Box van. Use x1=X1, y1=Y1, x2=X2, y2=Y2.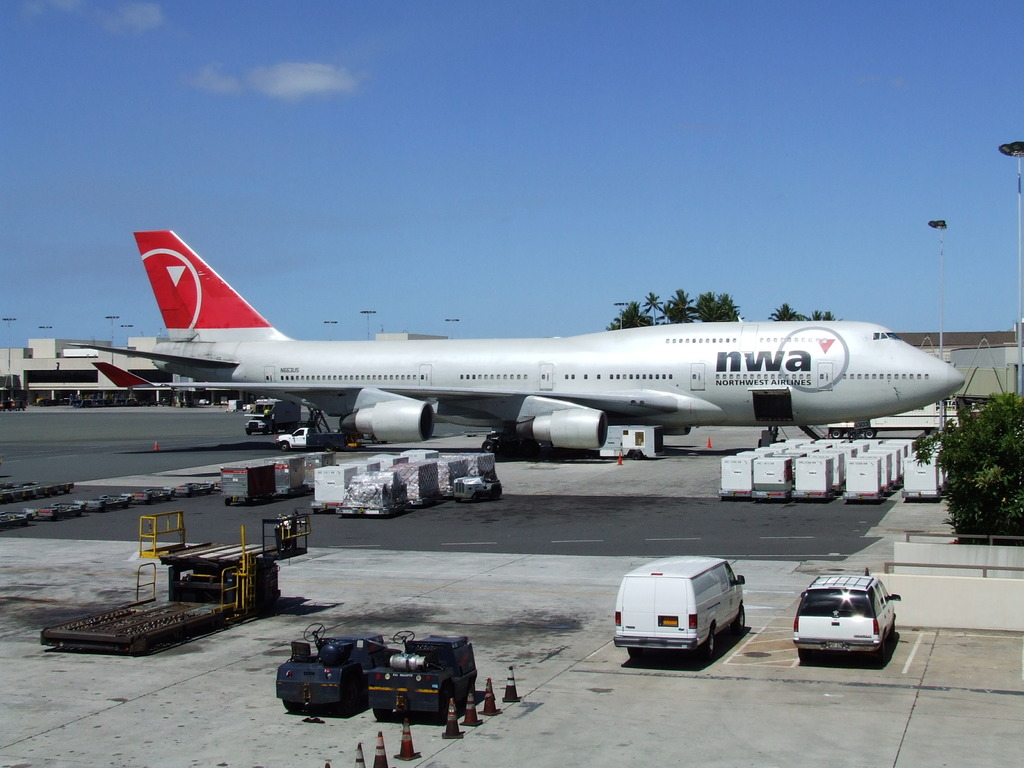
x1=788, y1=572, x2=902, y2=662.
